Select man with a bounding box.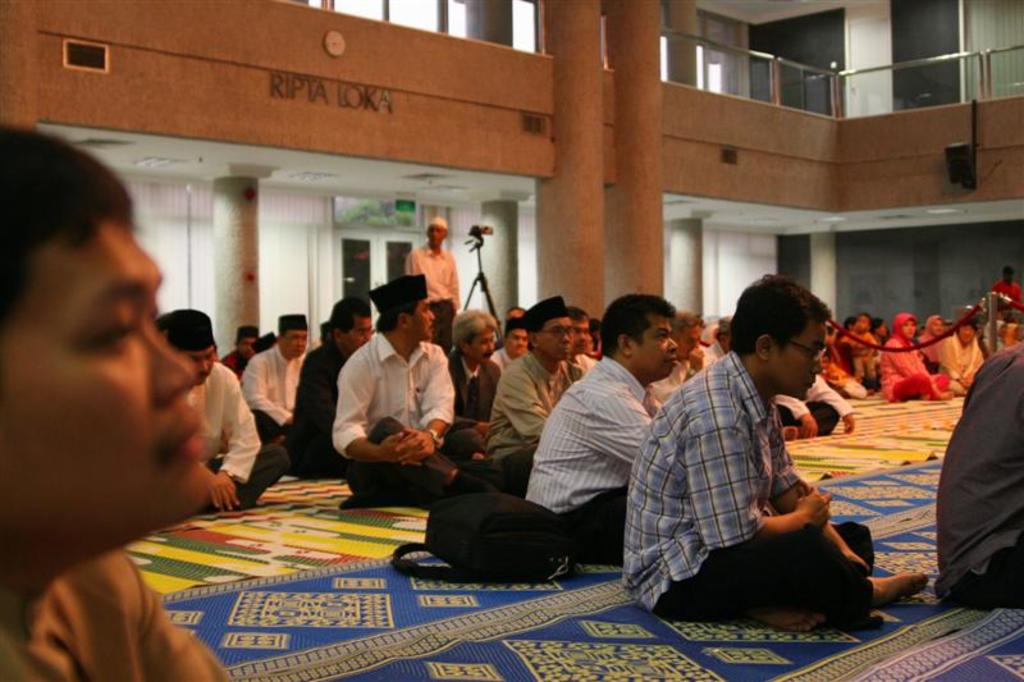
{"x1": 407, "y1": 215, "x2": 466, "y2": 349}.
